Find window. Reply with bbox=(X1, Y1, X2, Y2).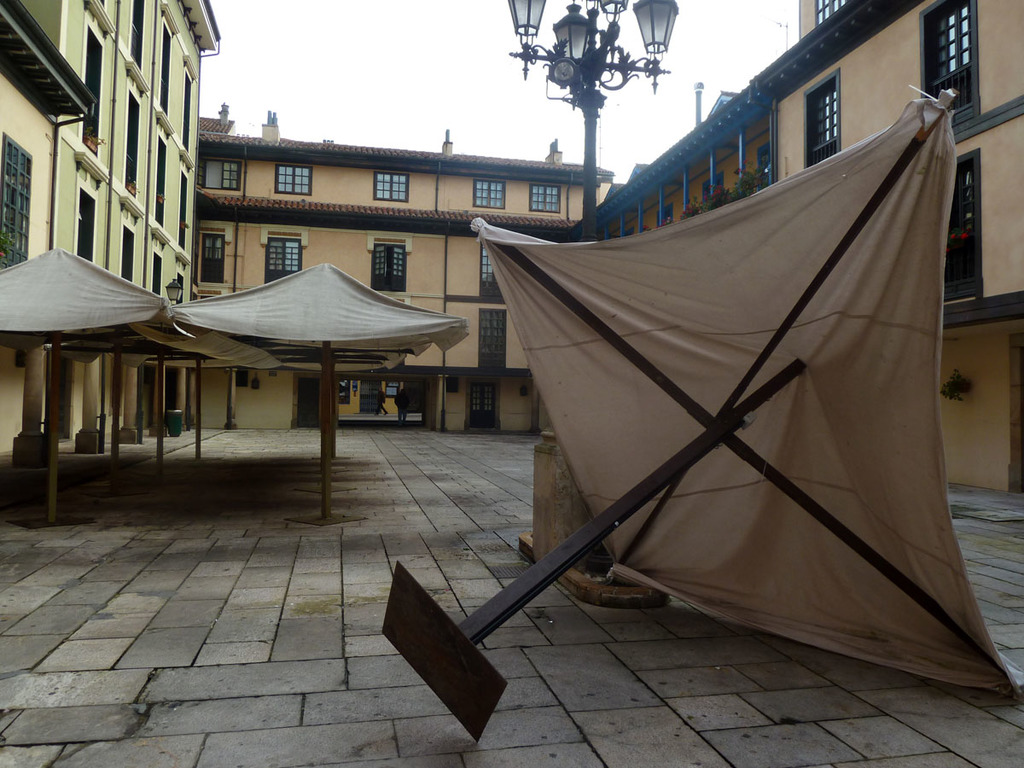
bbox=(260, 236, 305, 274).
